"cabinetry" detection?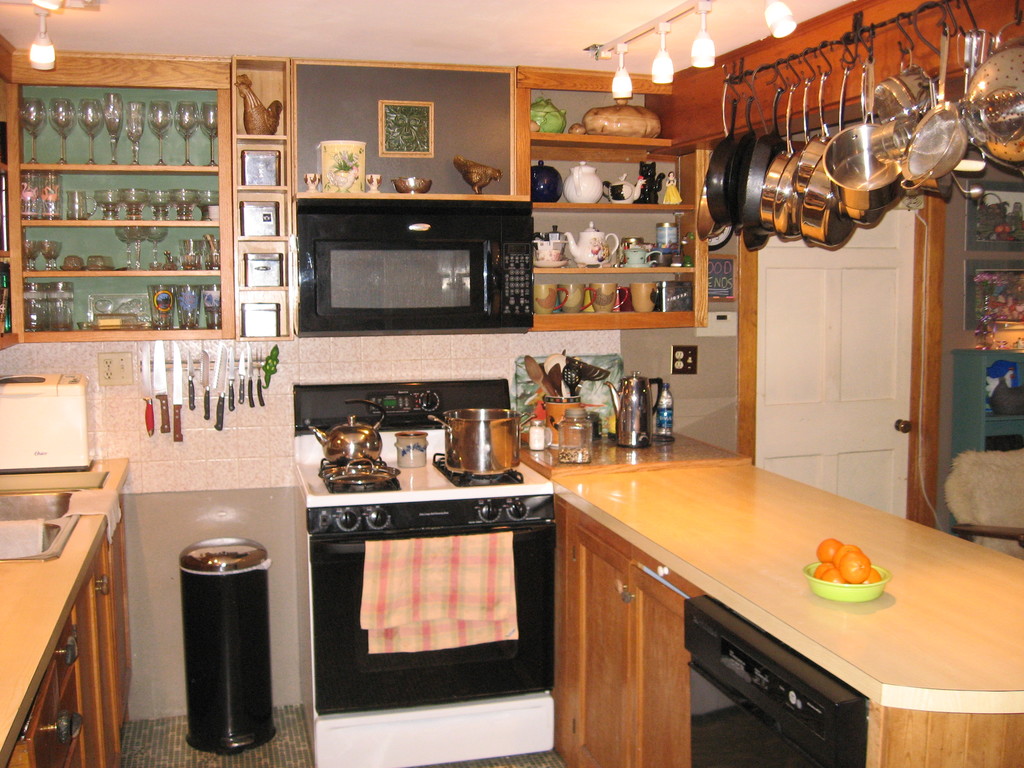
[576,527,689,767]
